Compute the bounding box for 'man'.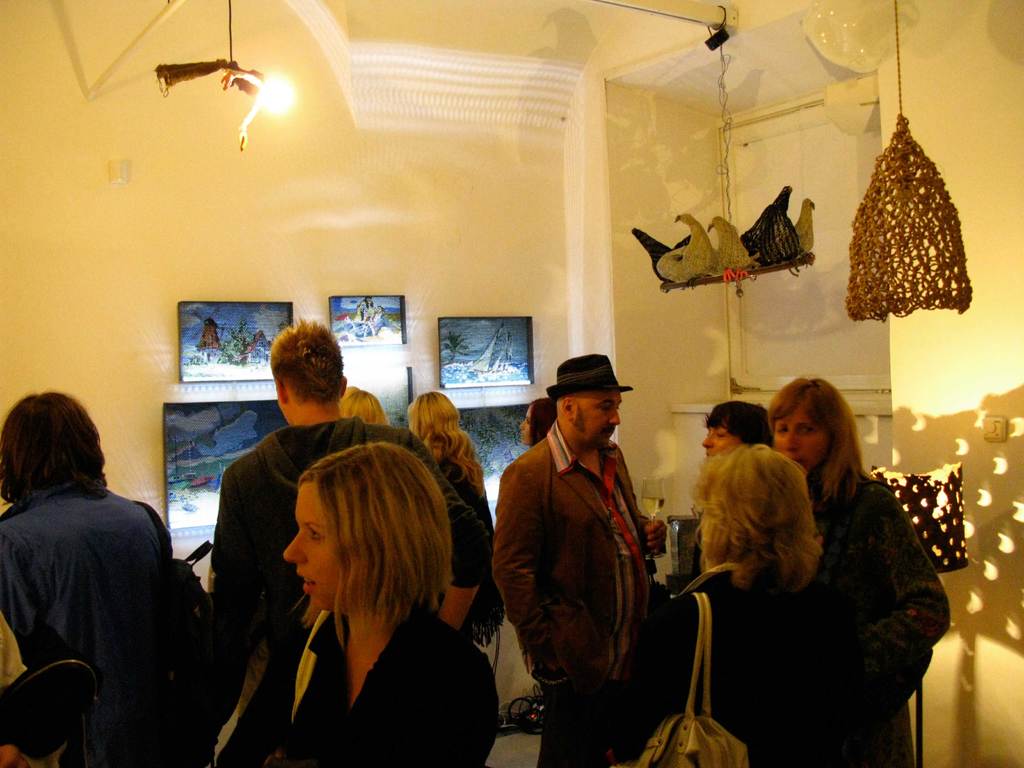
<region>206, 315, 499, 767</region>.
